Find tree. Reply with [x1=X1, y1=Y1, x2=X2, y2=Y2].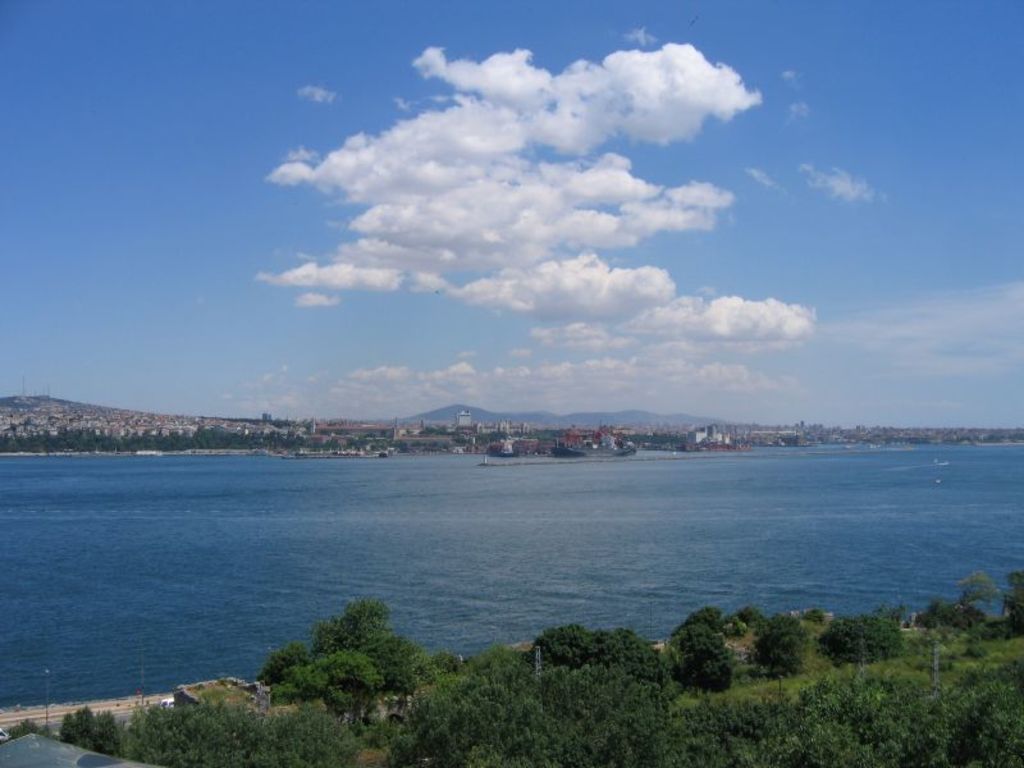
[x1=283, y1=649, x2=387, y2=727].
